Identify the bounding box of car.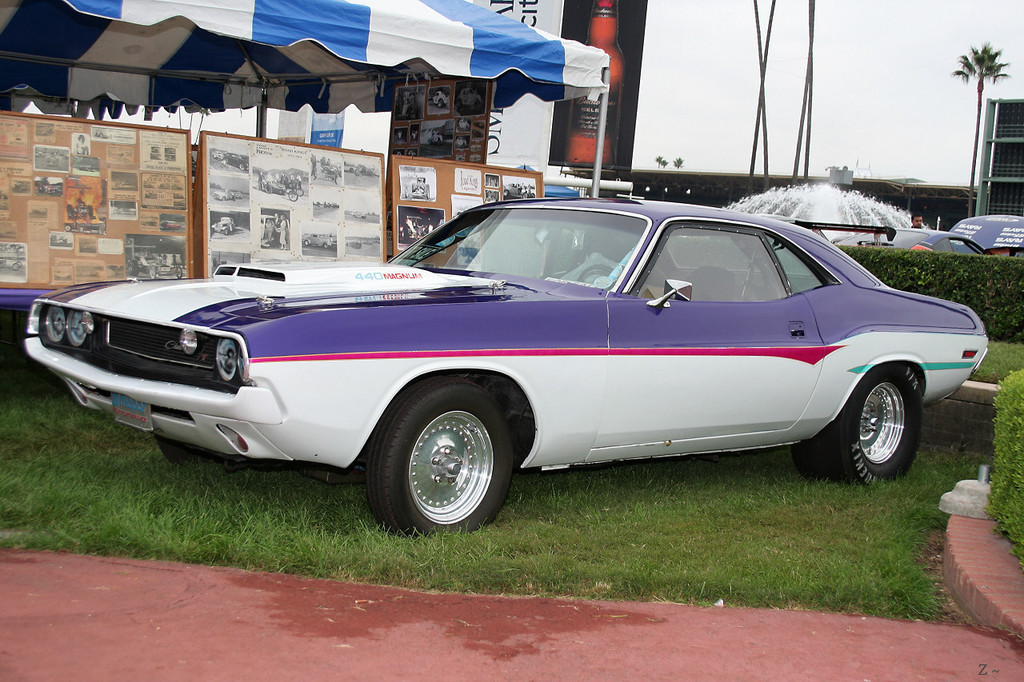
[433,90,446,108].
